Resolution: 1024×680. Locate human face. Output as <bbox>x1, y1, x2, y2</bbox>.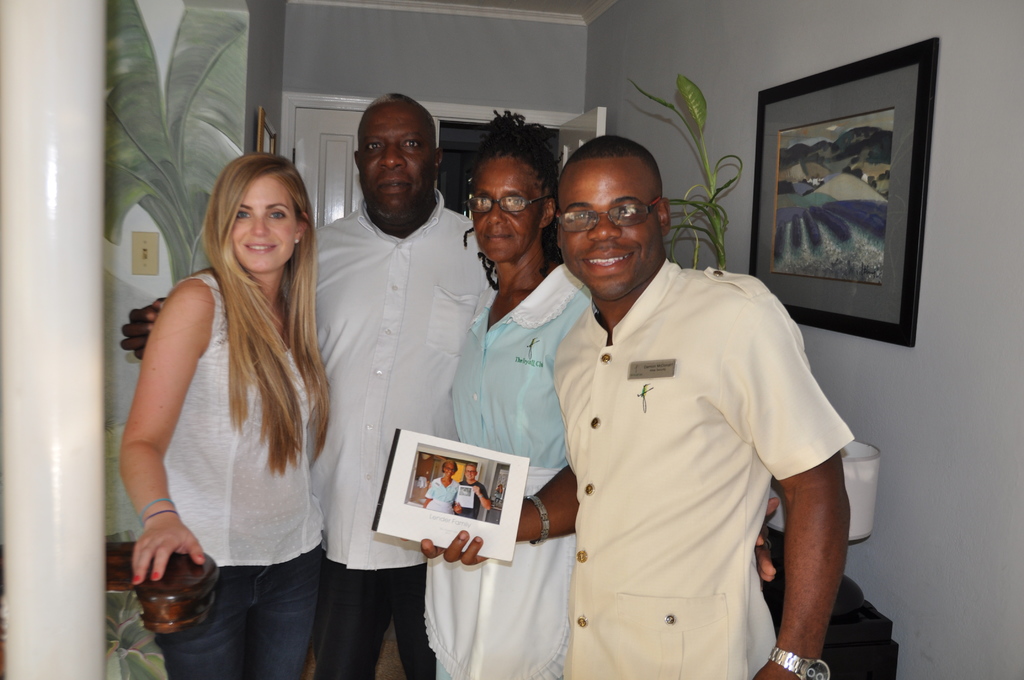
<bbox>461, 465, 475, 483</bbox>.
